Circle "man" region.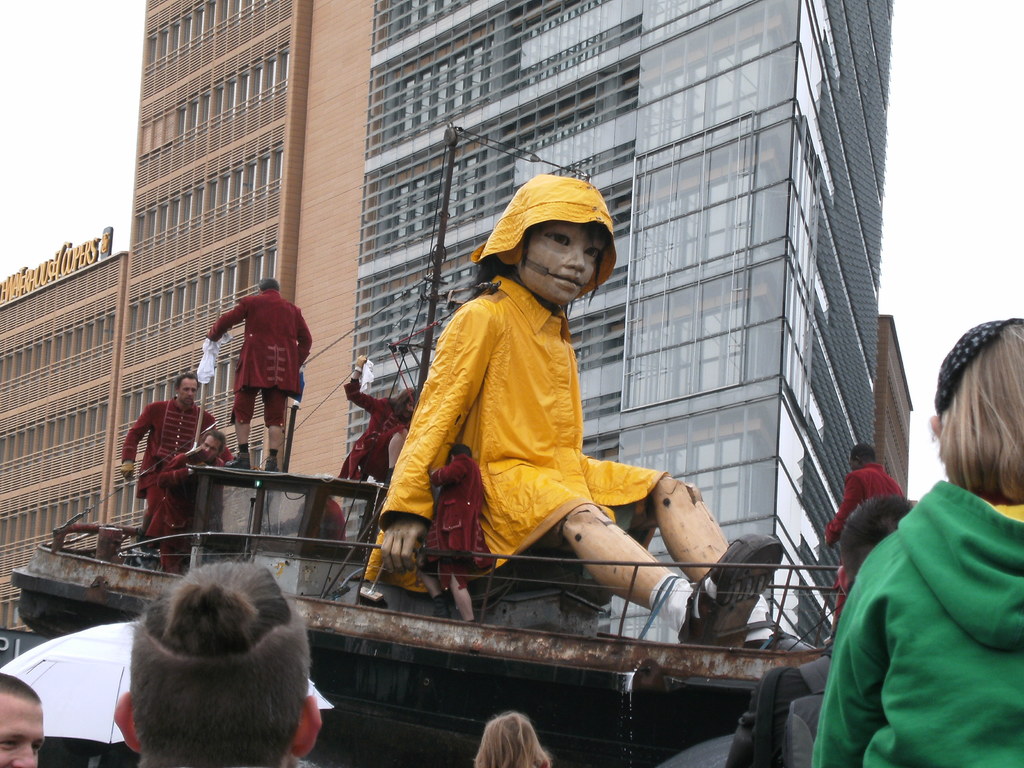
Region: crop(122, 372, 225, 543).
